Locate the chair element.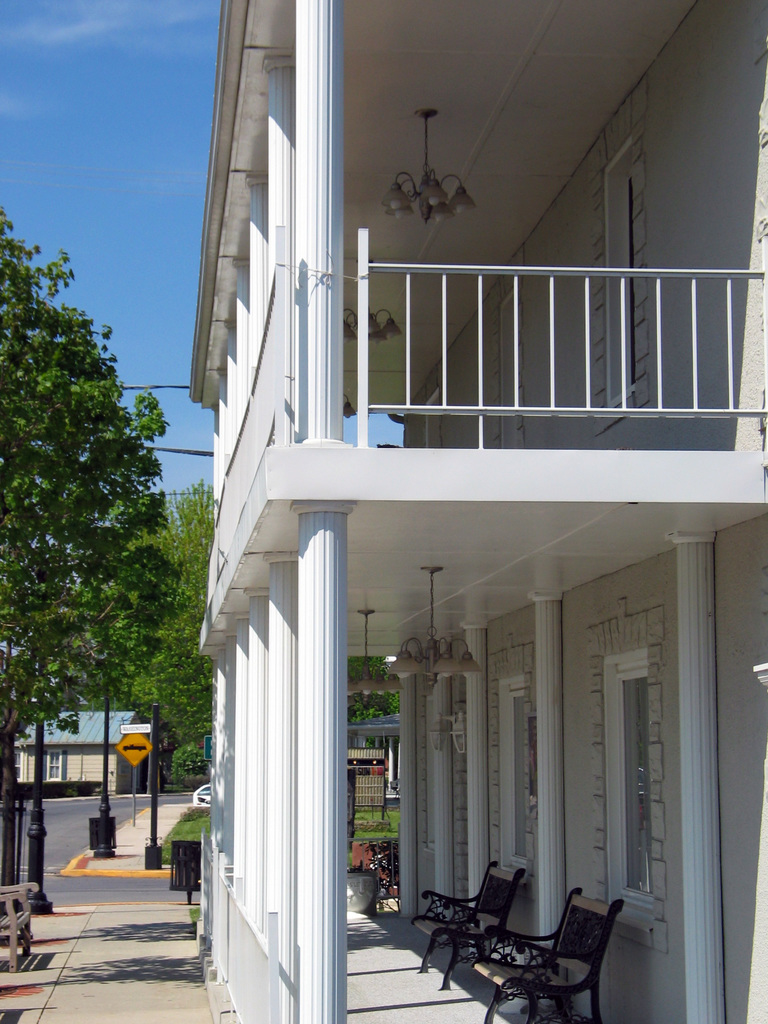
Element bbox: [429, 877, 627, 1021].
